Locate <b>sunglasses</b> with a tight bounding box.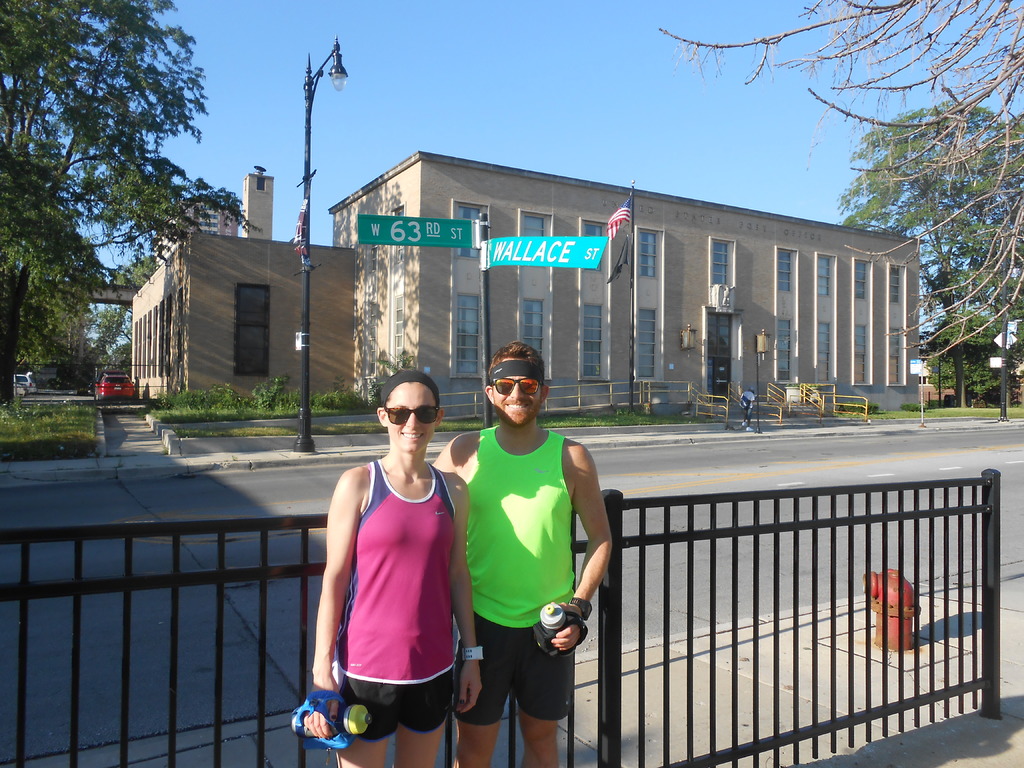
{"left": 495, "top": 381, "right": 538, "bottom": 396}.
